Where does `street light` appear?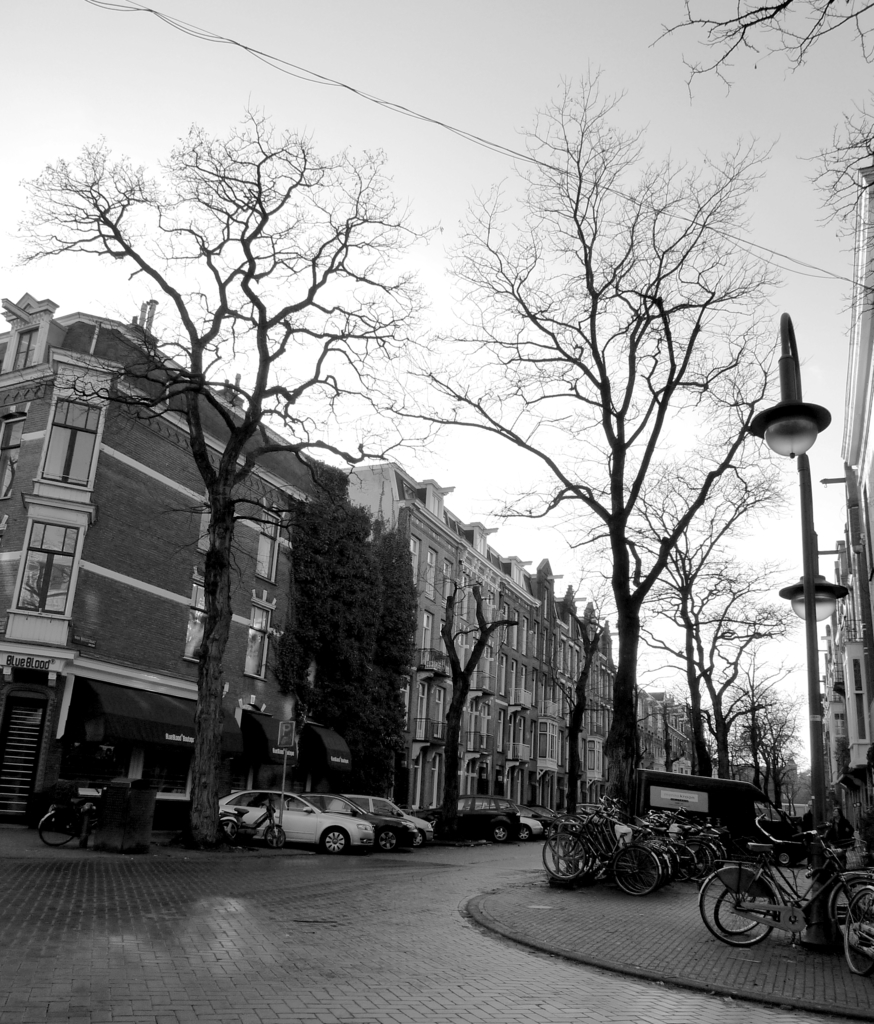
Appears at bbox=[747, 307, 832, 934].
